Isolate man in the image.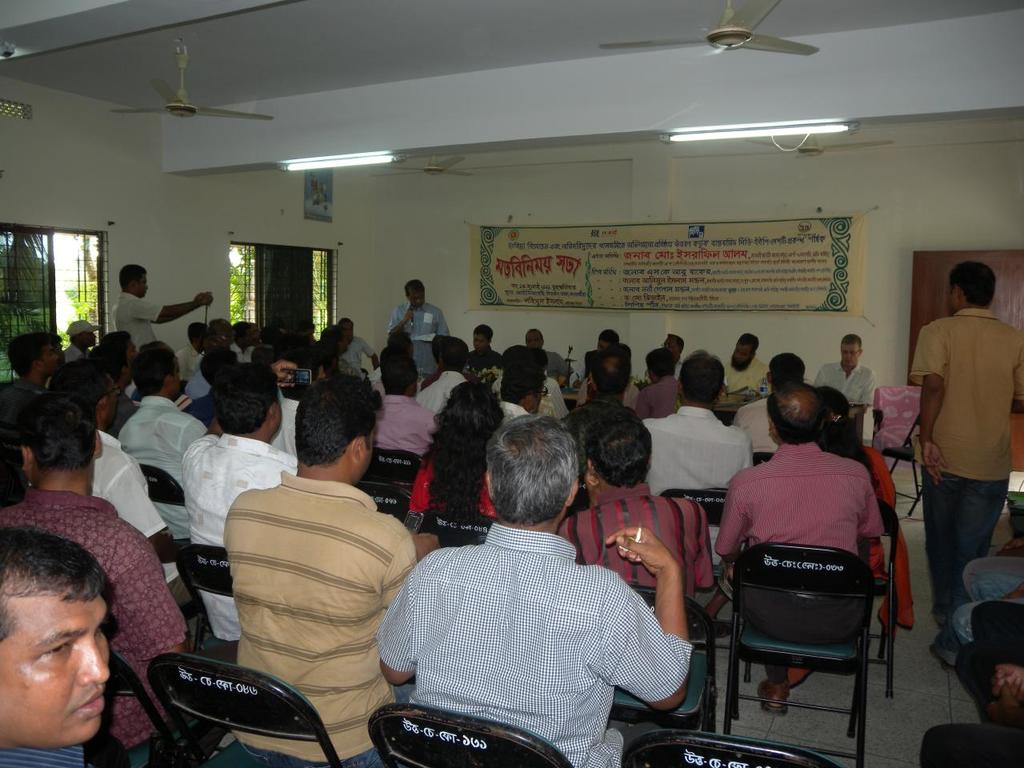
Isolated region: (0, 334, 62, 403).
